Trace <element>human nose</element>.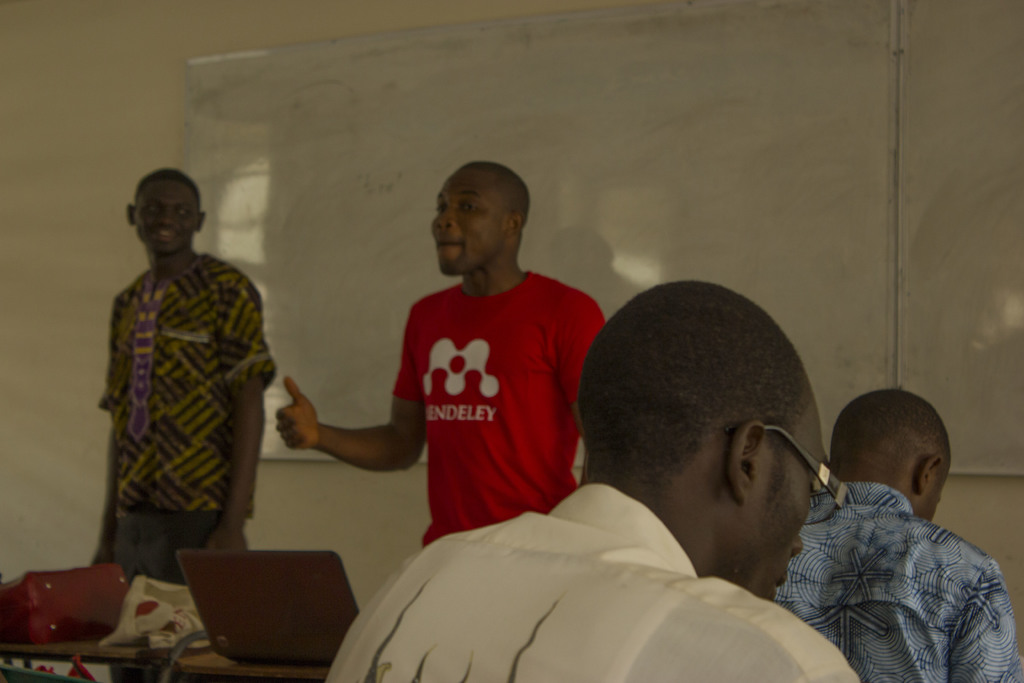
Traced to select_region(433, 204, 454, 232).
